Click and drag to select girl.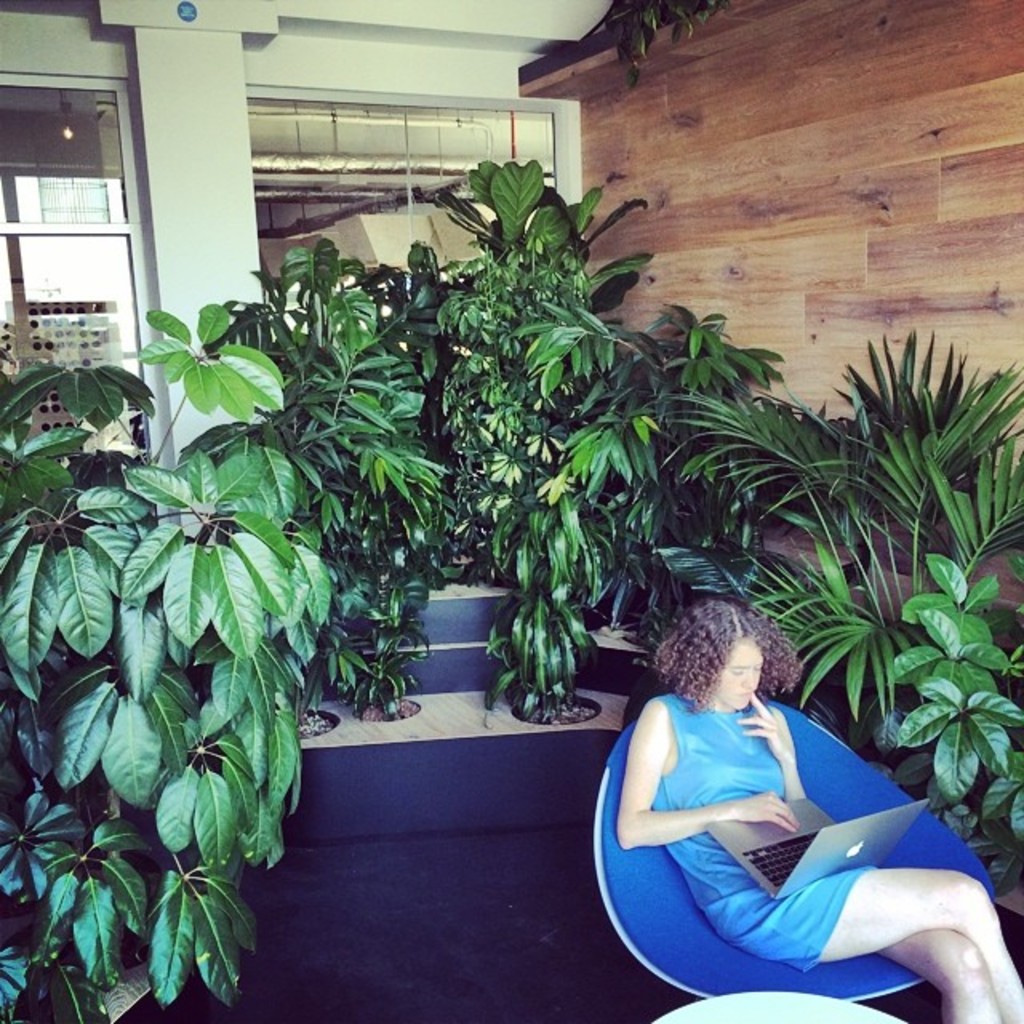
Selection: bbox=[616, 592, 1022, 1022].
